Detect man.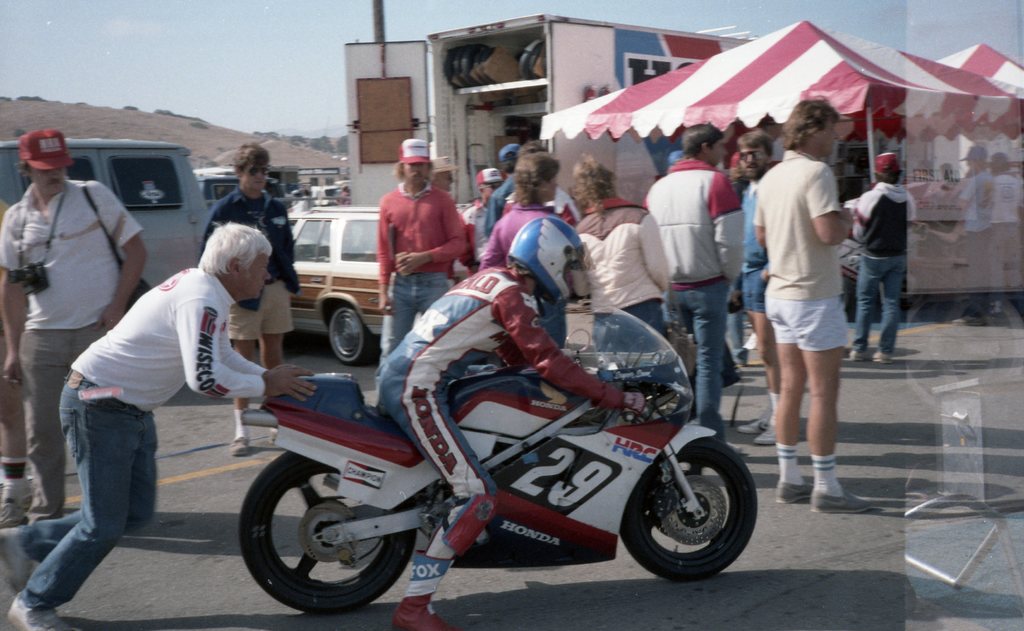
Detected at (x1=0, y1=198, x2=32, y2=529).
